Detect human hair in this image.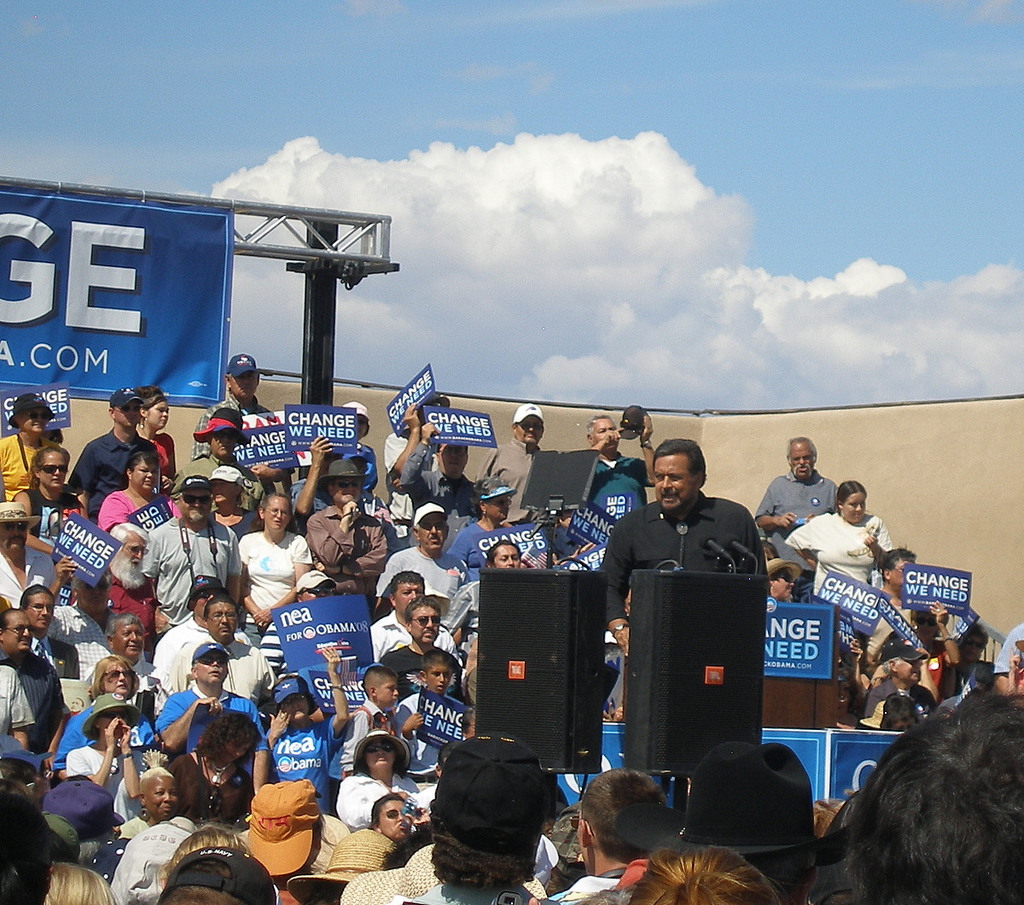
Detection: 881, 542, 916, 582.
